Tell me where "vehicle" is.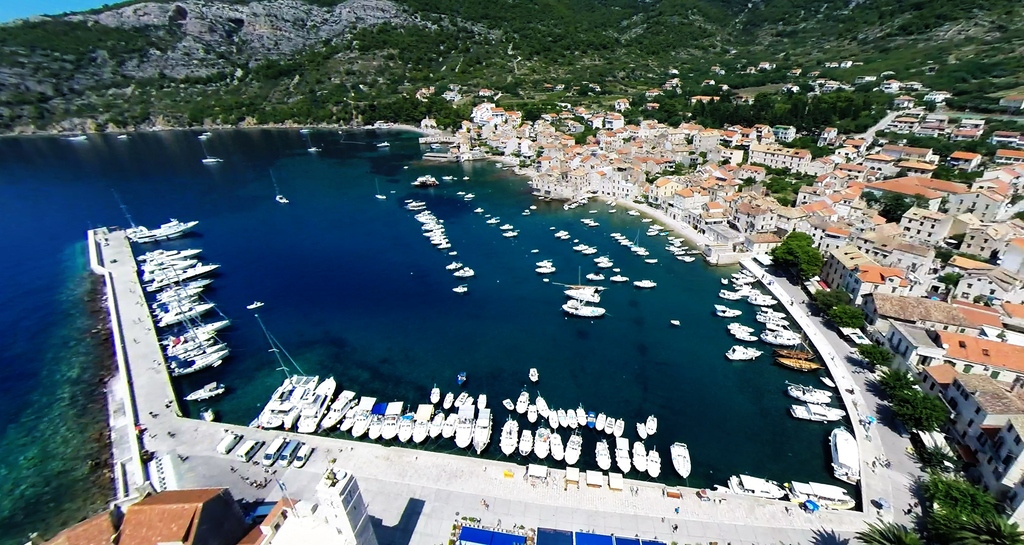
"vehicle" is at {"left": 586, "top": 272, "right": 601, "bottom": 281}.
